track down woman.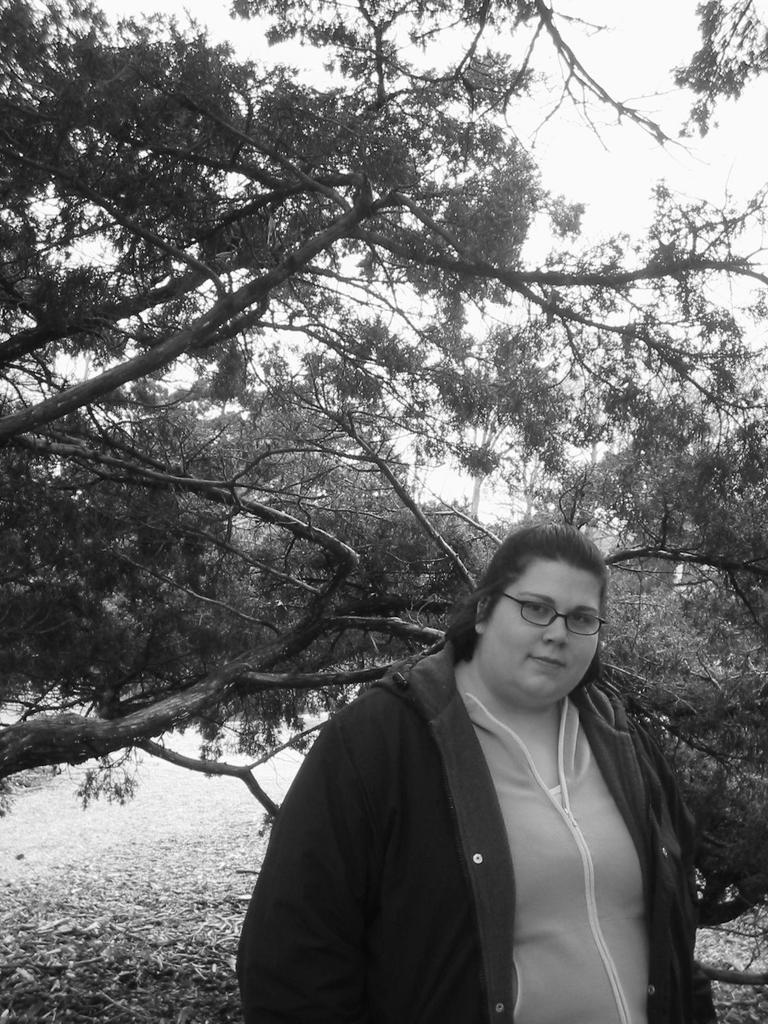
Tracked to [240,495,720,1023].
